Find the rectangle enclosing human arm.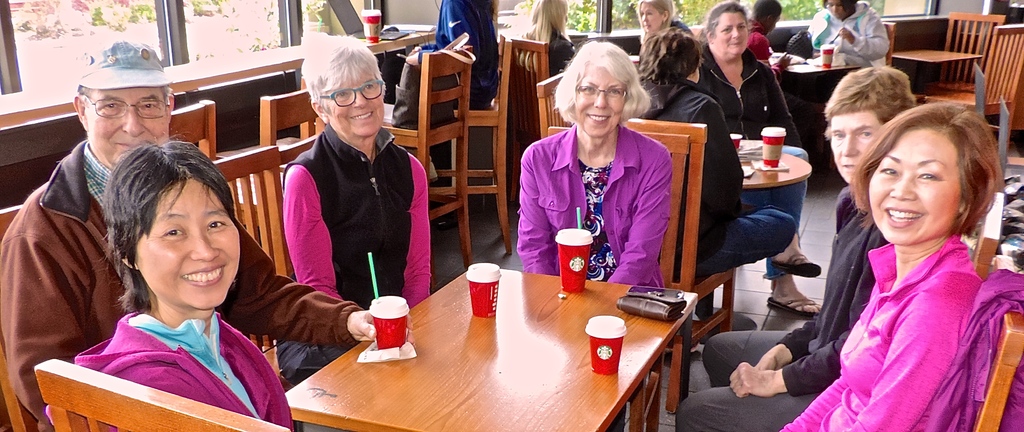
region(521, 143, 560, 275).
